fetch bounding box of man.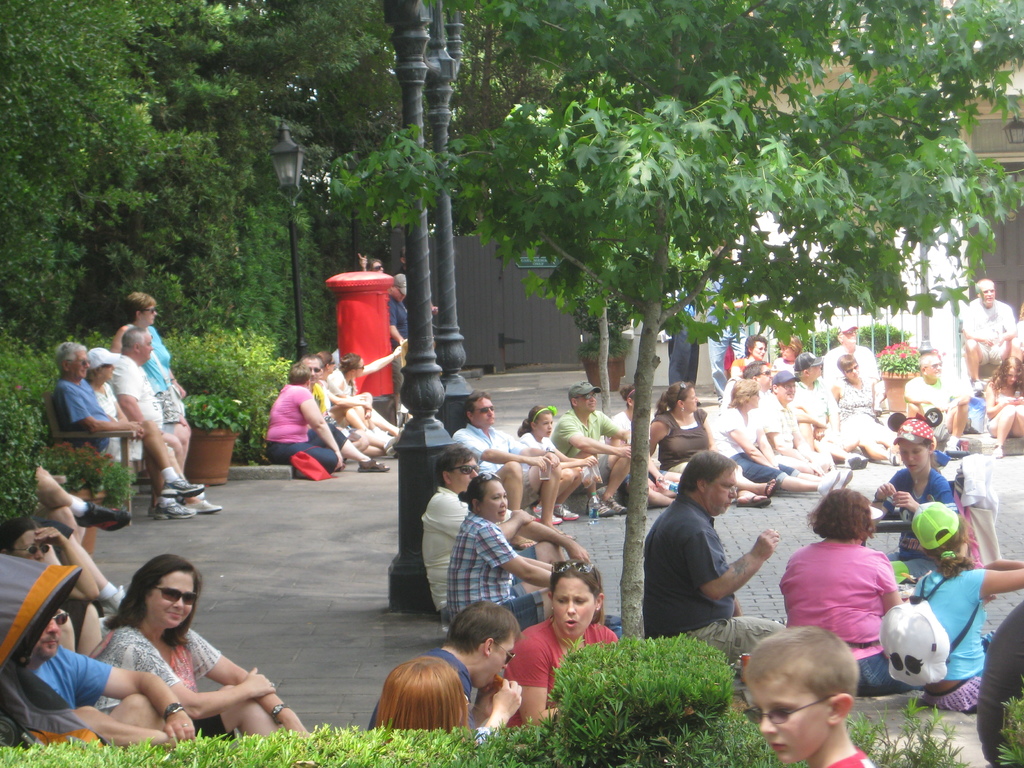
Bbox: 24:605:204:749.
